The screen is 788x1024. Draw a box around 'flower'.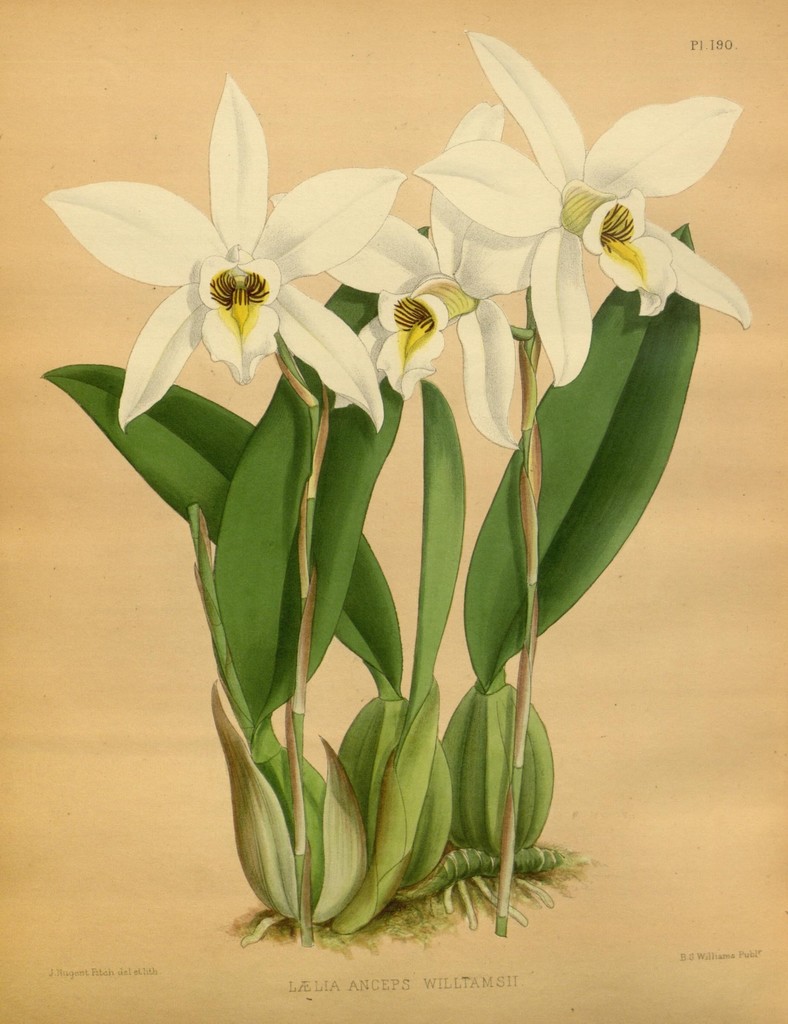
select_region(411, 34, 757, 387).
